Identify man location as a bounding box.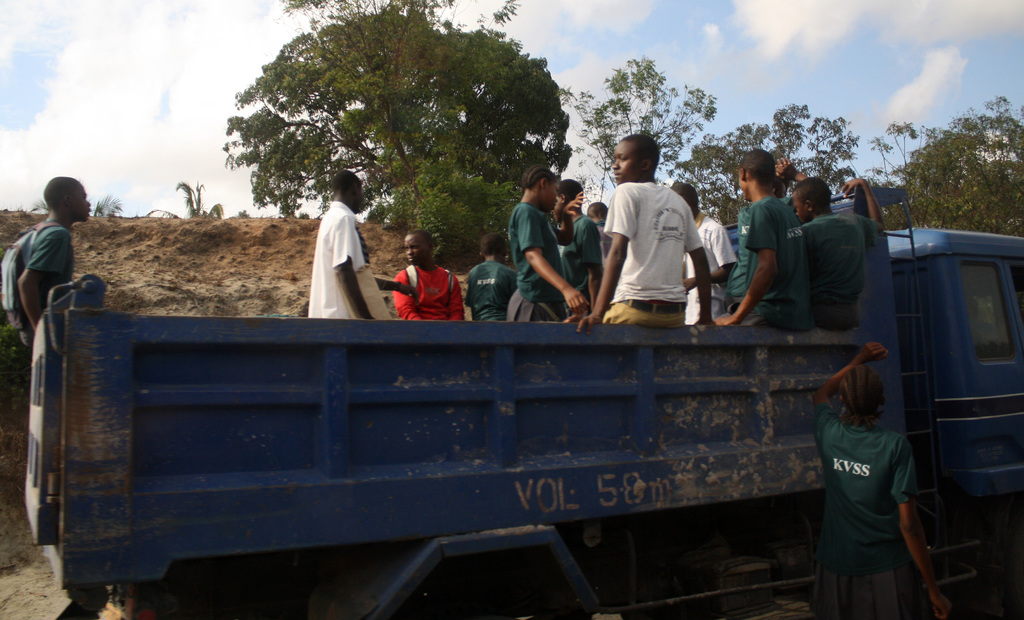
<region>456, 235, 515, 333</region>.
